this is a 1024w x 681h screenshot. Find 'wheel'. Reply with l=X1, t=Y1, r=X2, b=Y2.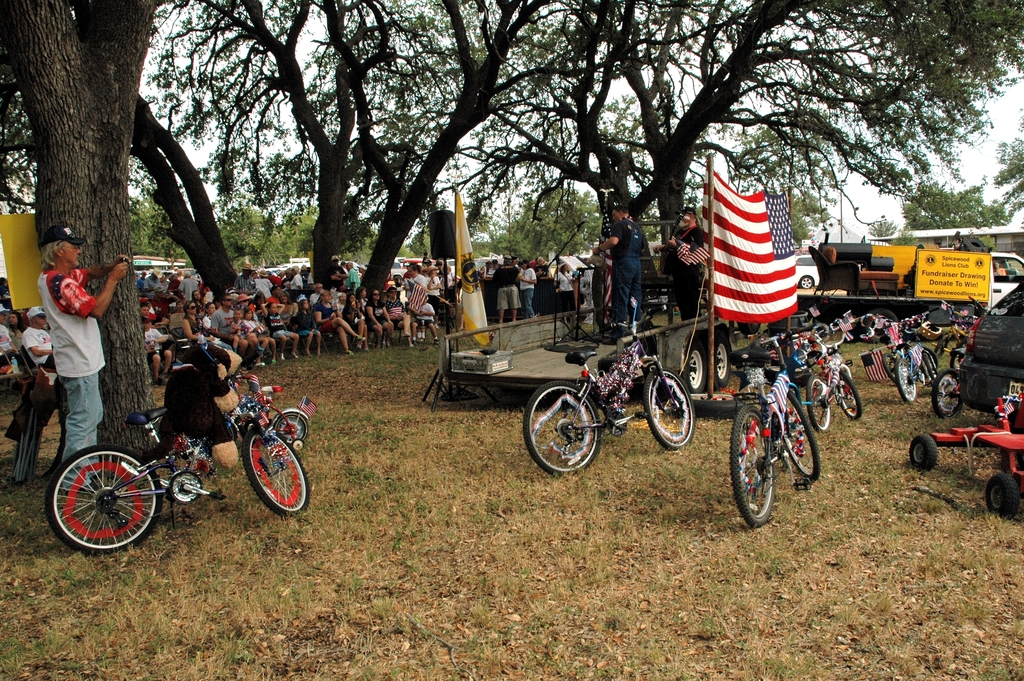
l=908, t=431, r=940, b=470.
